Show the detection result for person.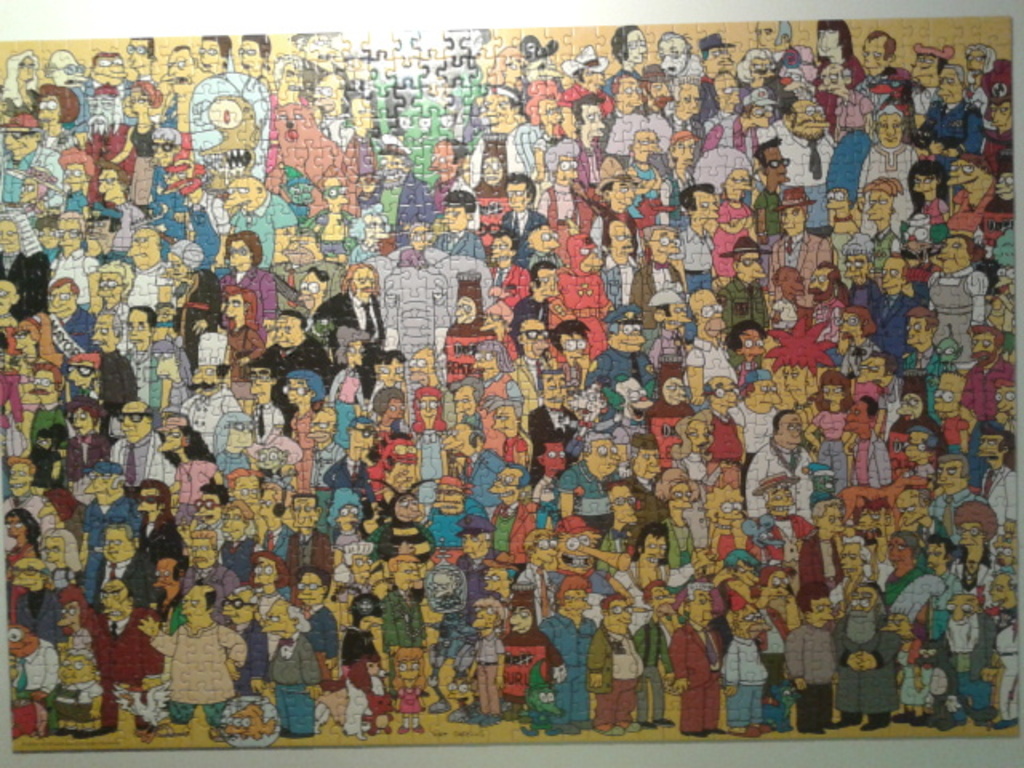
459/587/501/710.
